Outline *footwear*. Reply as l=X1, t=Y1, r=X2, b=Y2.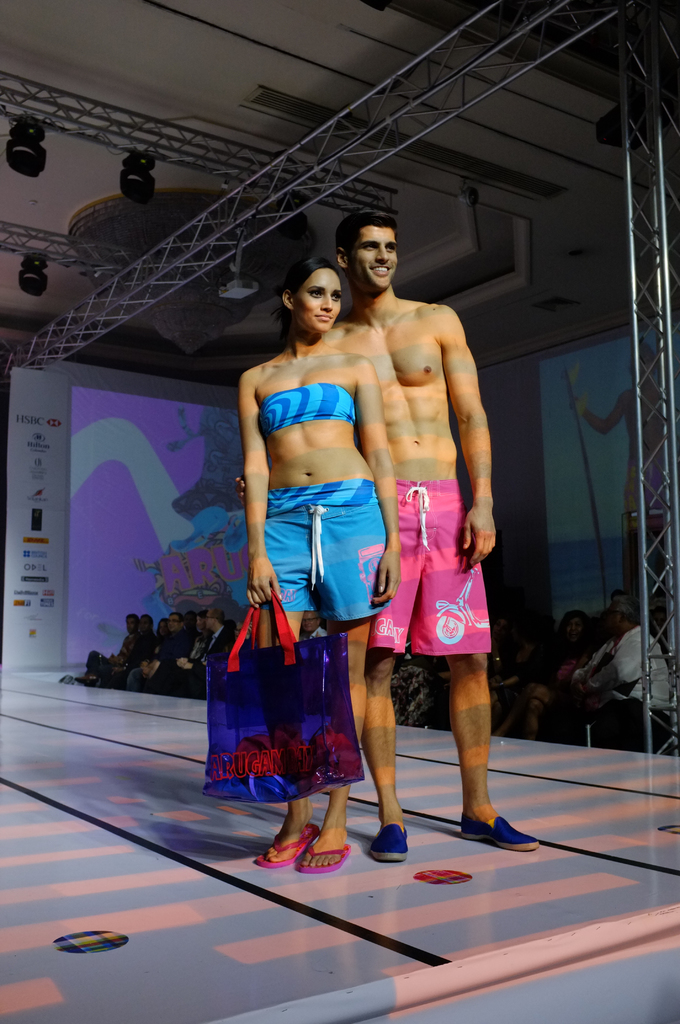
l=258, t=820, r=331, b=872.
